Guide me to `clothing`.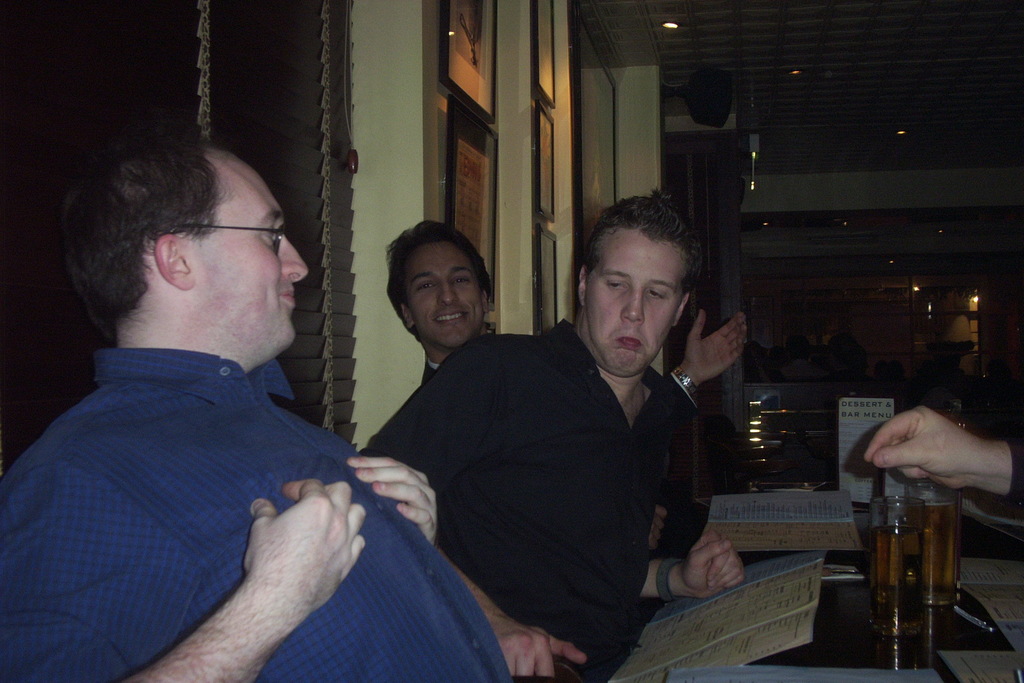
Guidance: (340,280,749,662).
